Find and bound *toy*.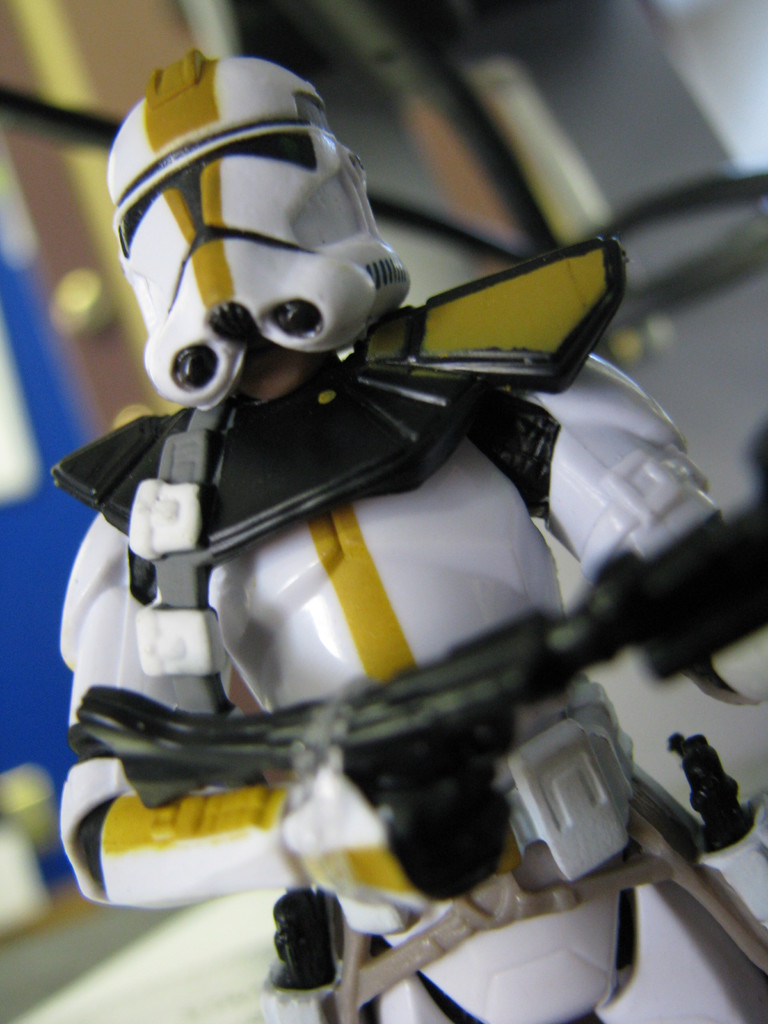
Bound: 47,45,767,1023.
